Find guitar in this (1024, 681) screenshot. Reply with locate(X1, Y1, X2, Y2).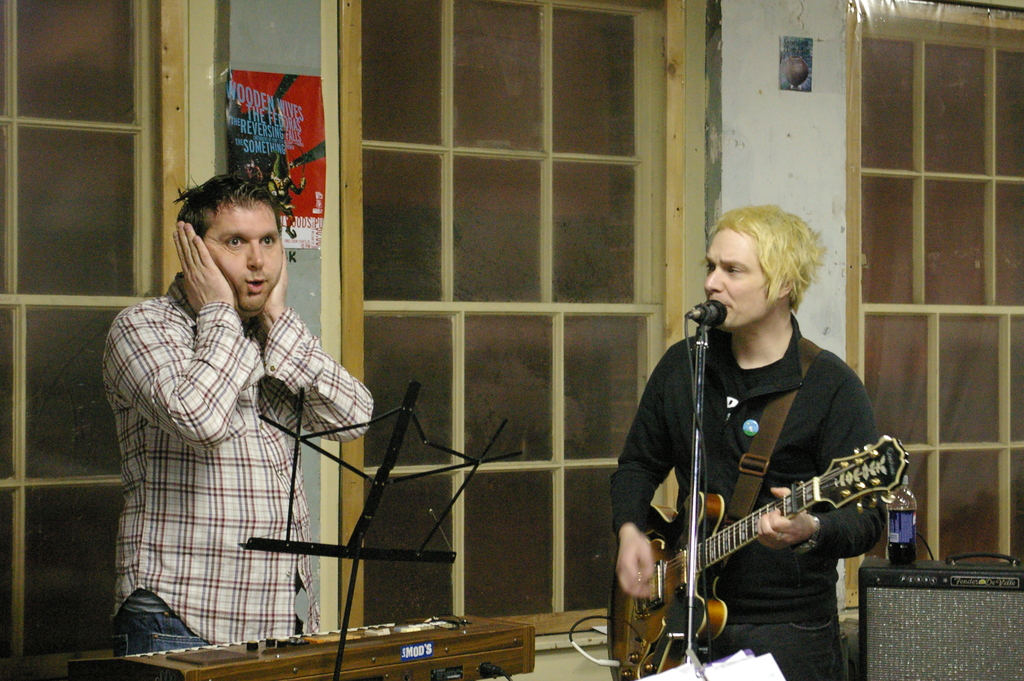
locate(606, 432, 911, 680).
